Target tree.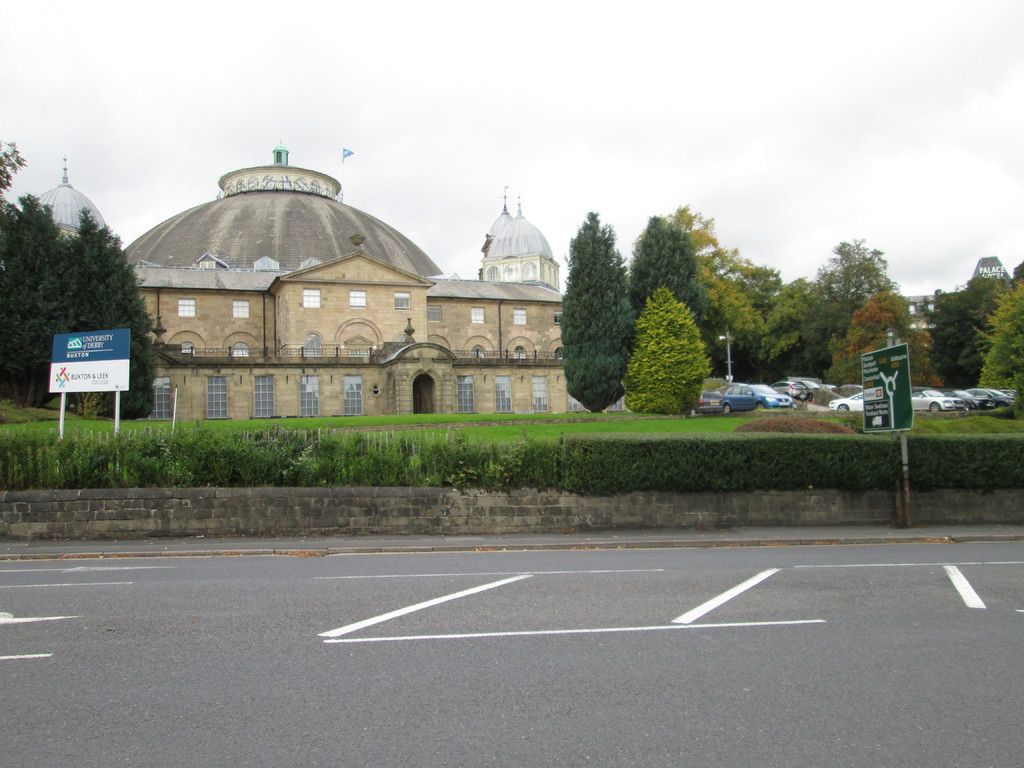
Target region: 906,258,1023,397.
